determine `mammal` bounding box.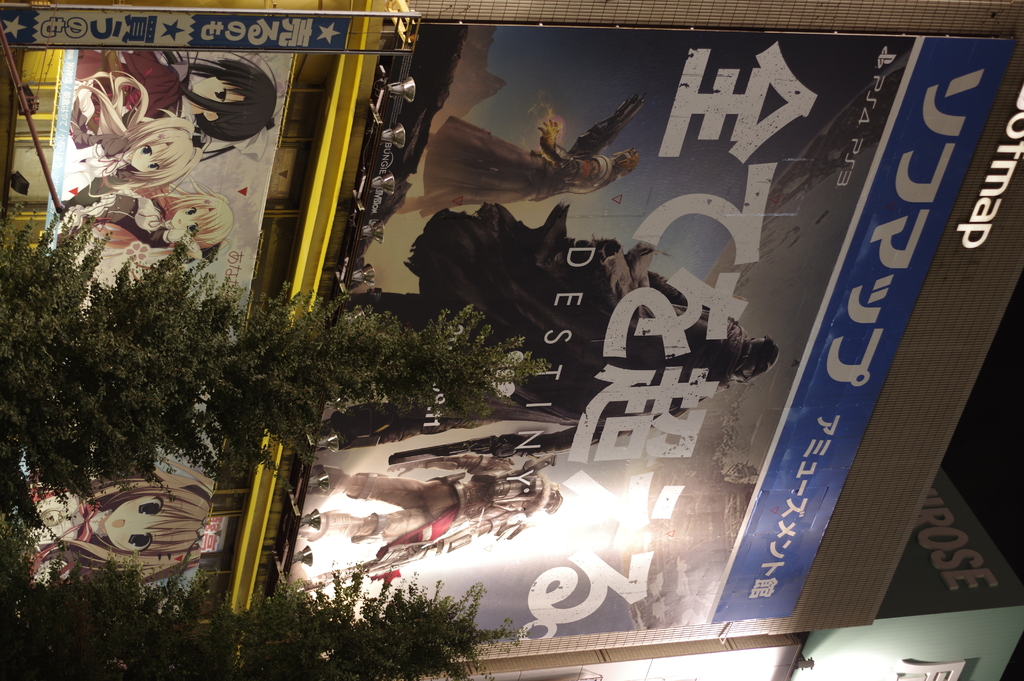
Determined: {"x1": 76, "y1": 49, "x2": 273, "y2": 129}.
